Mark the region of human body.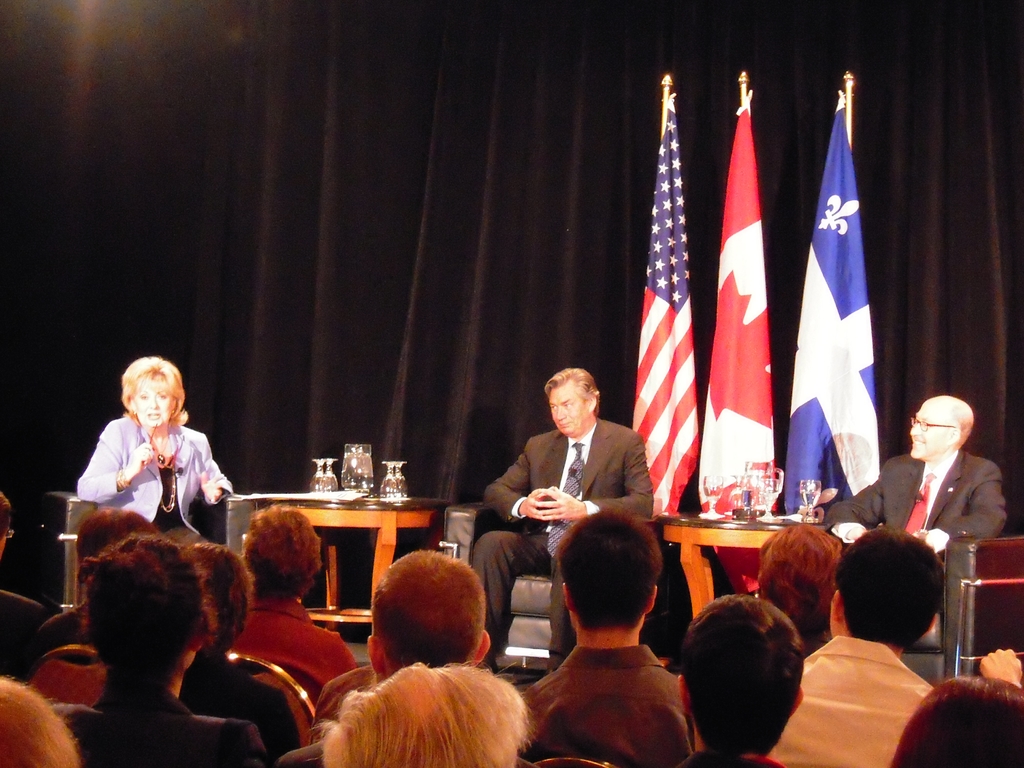
Region: 888:646:1023:767.
